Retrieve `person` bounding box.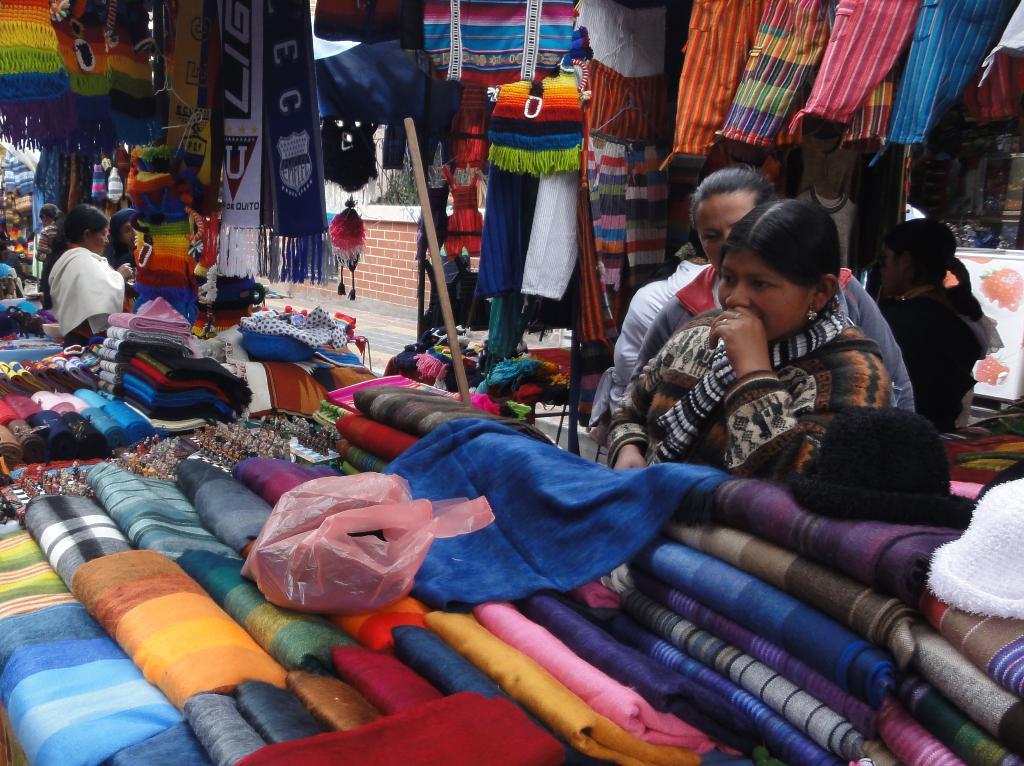
Bounding box: detection(878, 217, 1003, 432).
